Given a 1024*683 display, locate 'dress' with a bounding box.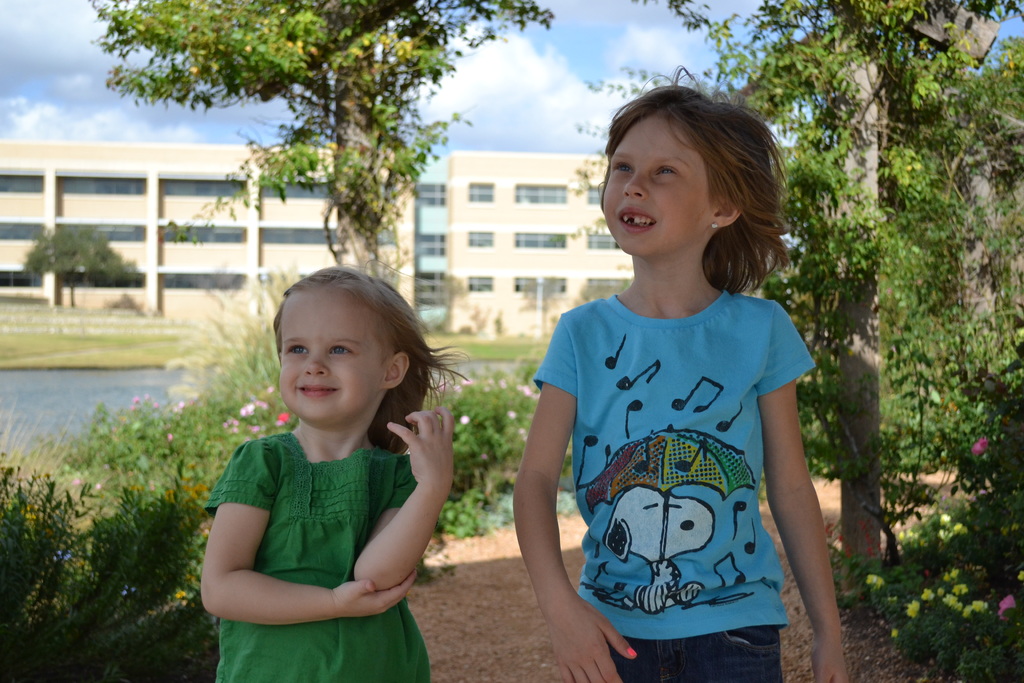
Located: <region>205, 427, 428, 682</region>.
